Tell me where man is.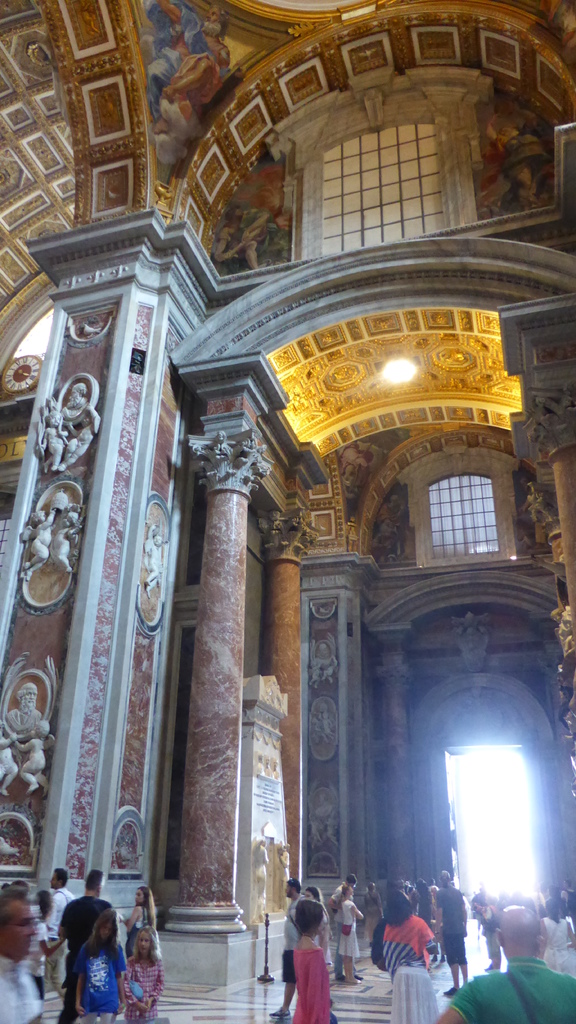
man is at <bbox>330, 872, 354, 984</bbox>.
